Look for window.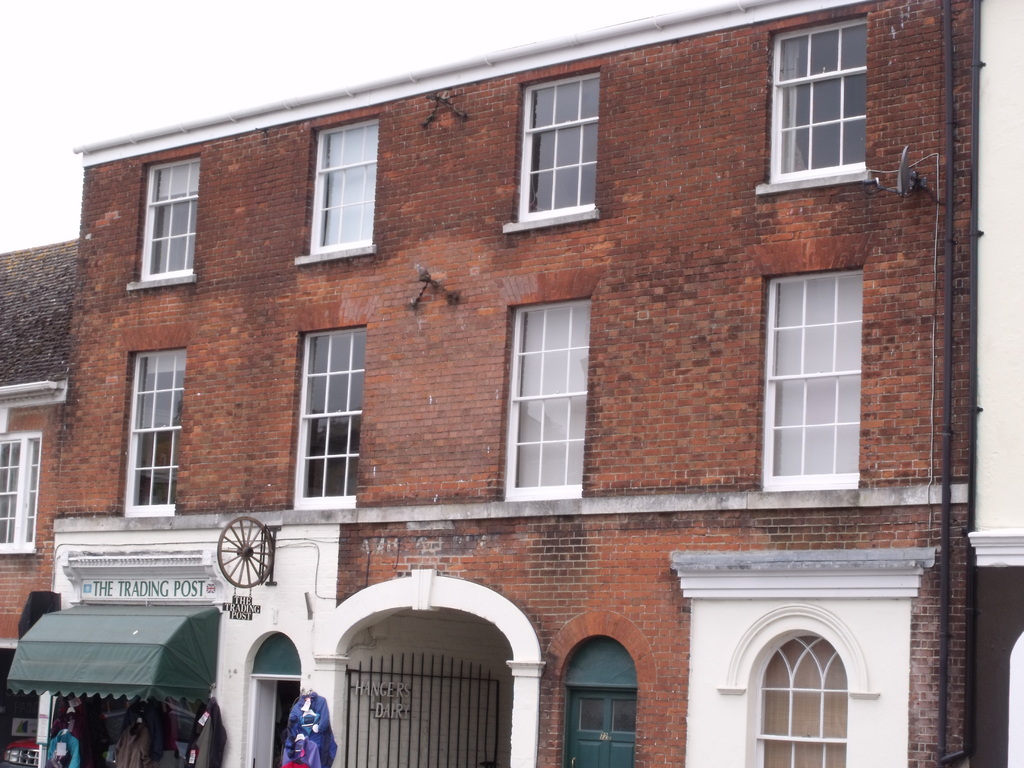
Found: 290/324/368/509.
